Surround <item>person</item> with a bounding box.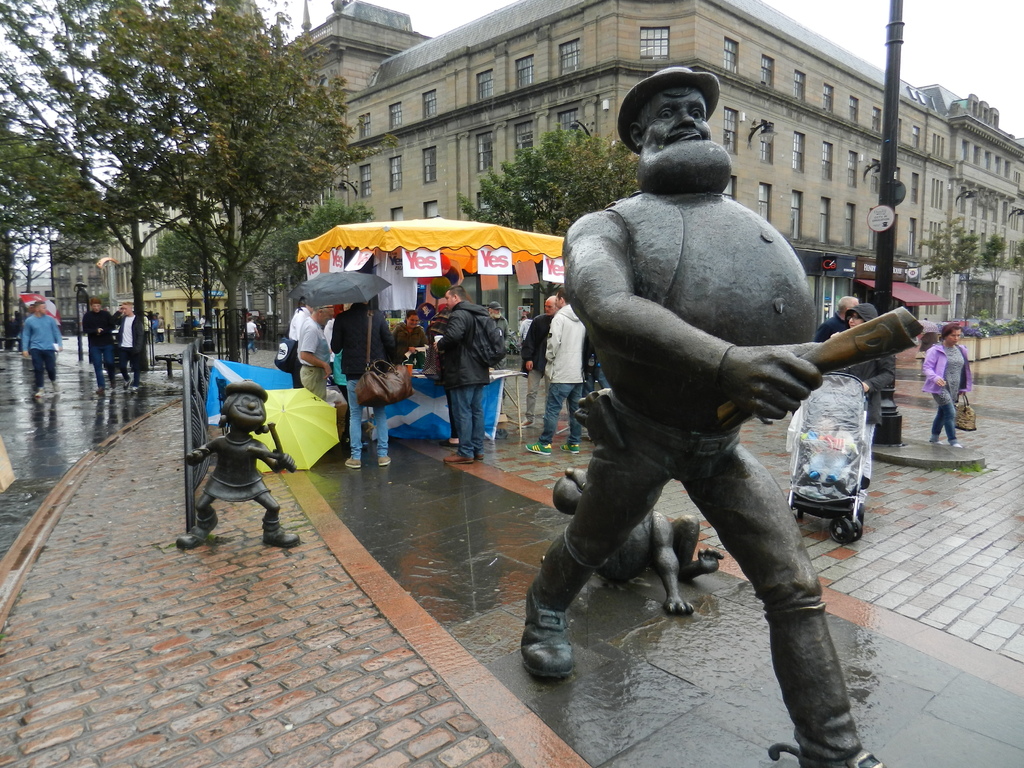
802 408 853 482.
